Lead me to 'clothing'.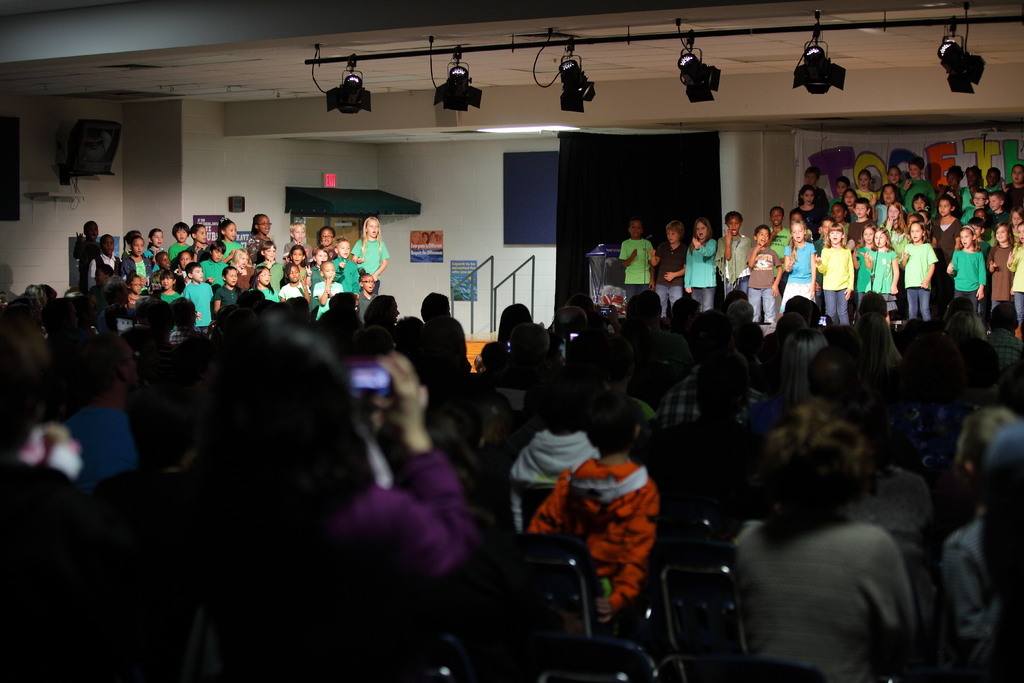
Lead to [618,235,653,288].
